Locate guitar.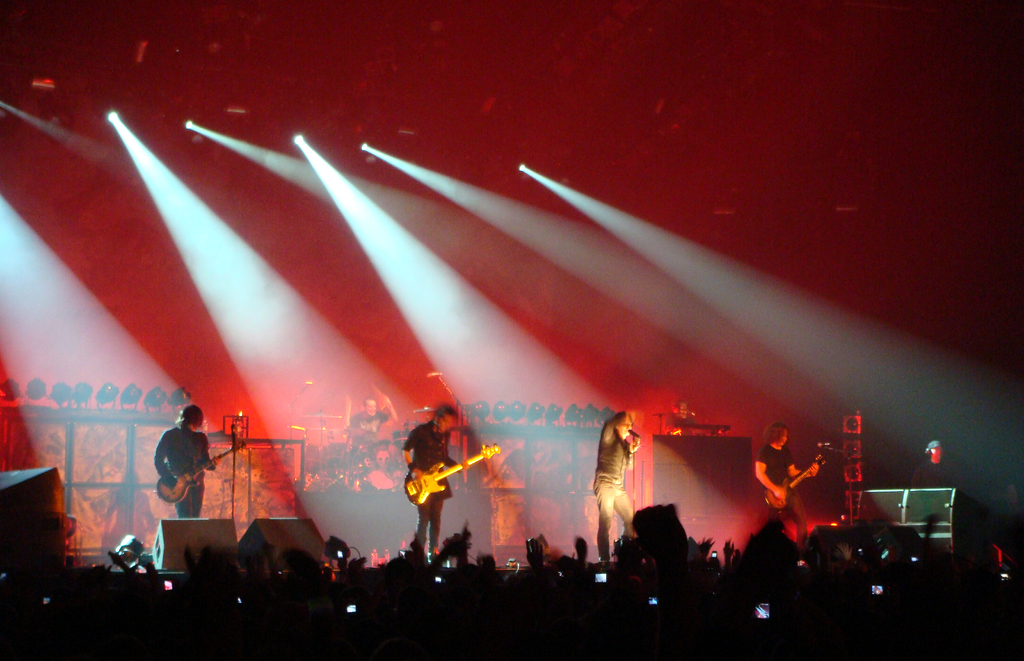
Bounding box: <region>151, 434, 246, 501</region>.
